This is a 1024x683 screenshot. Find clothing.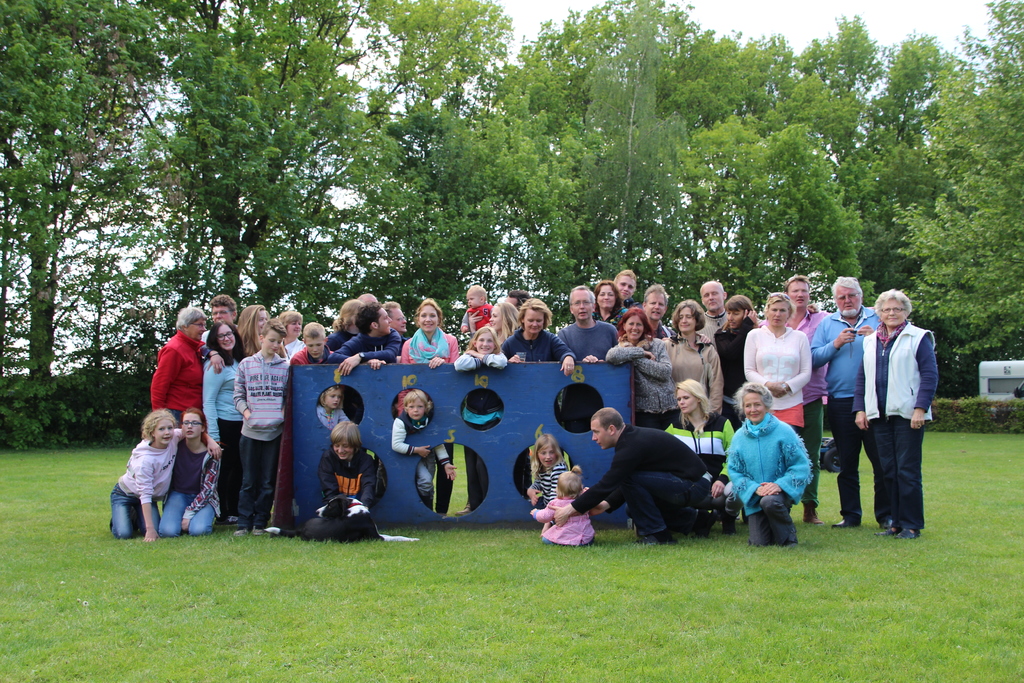
Bounding box: [572,422,720,545].
